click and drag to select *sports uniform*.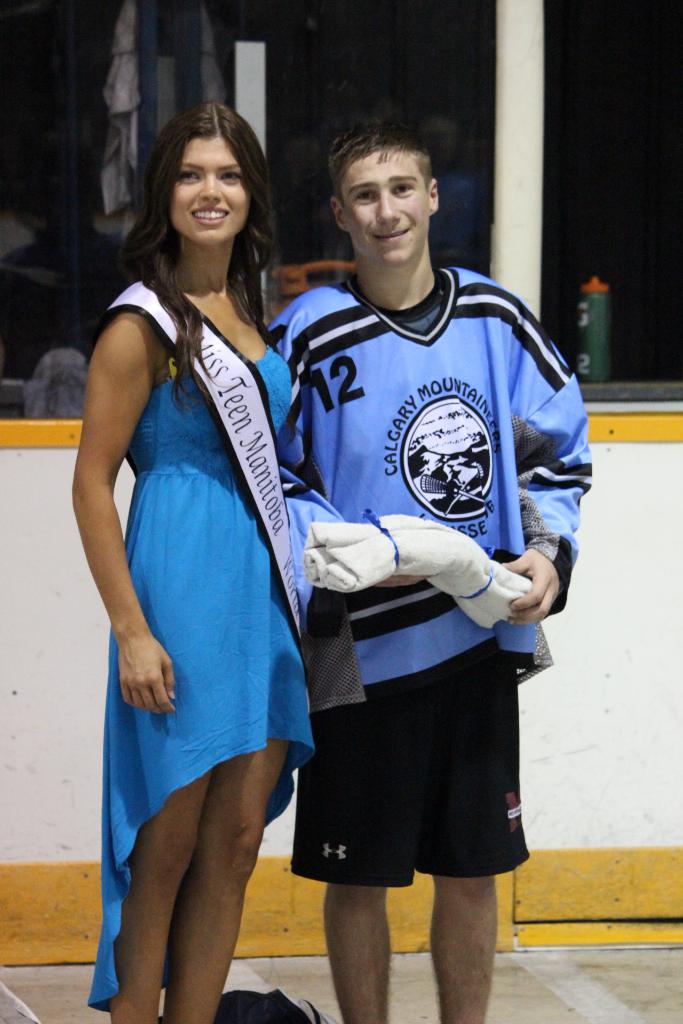
Selection: left=87, top=346, right=313, bottom=1009.
